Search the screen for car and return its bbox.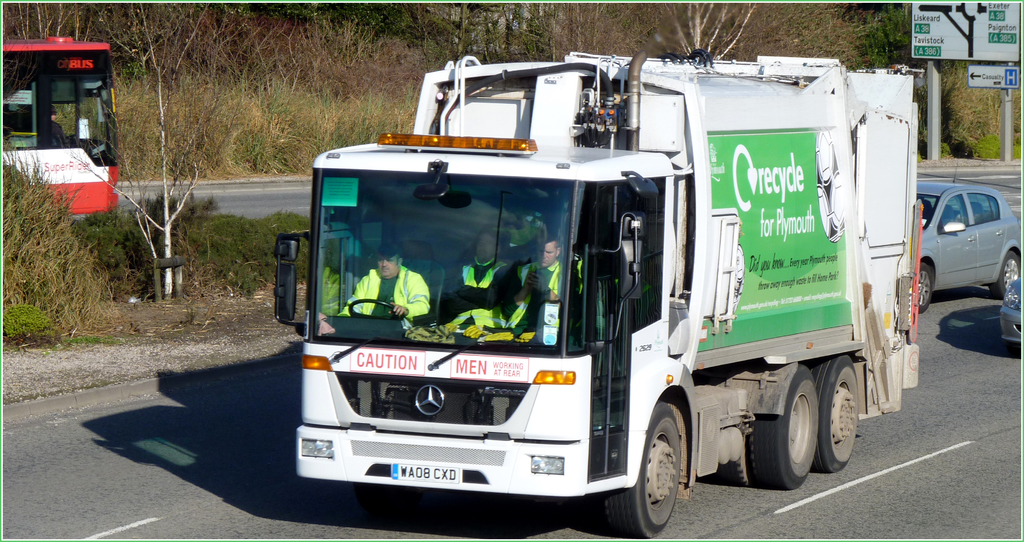
Found: Rect(1001, 278, 1023, 355).
